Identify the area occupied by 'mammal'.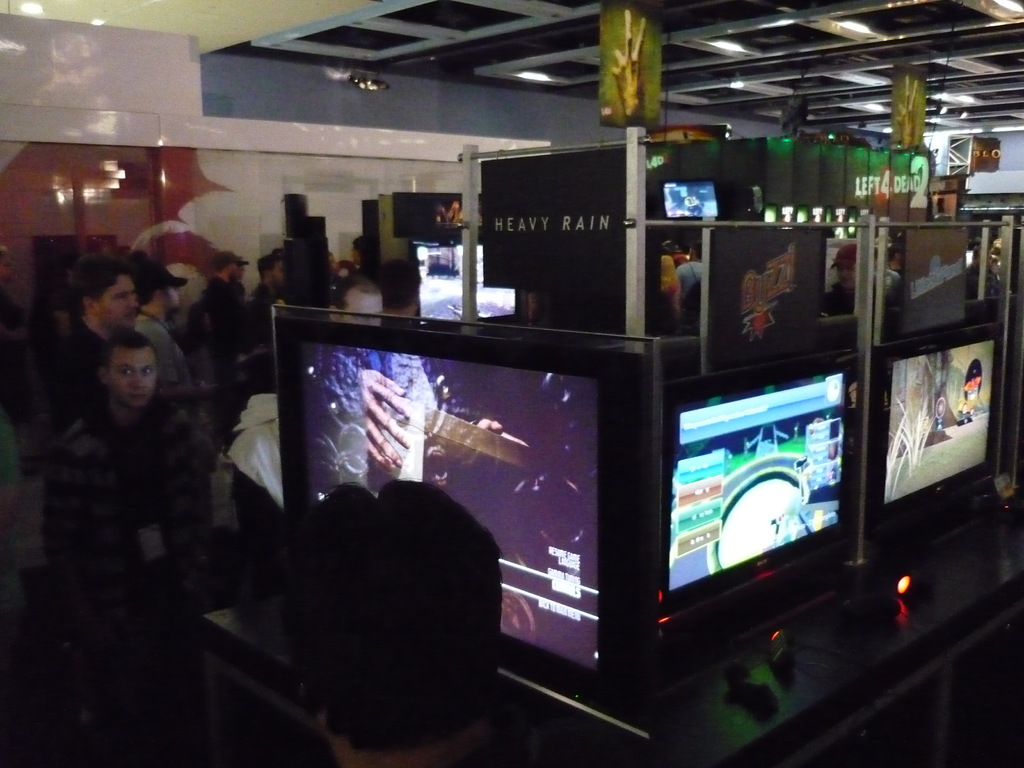
Area: [128, 243, 200, 418].
